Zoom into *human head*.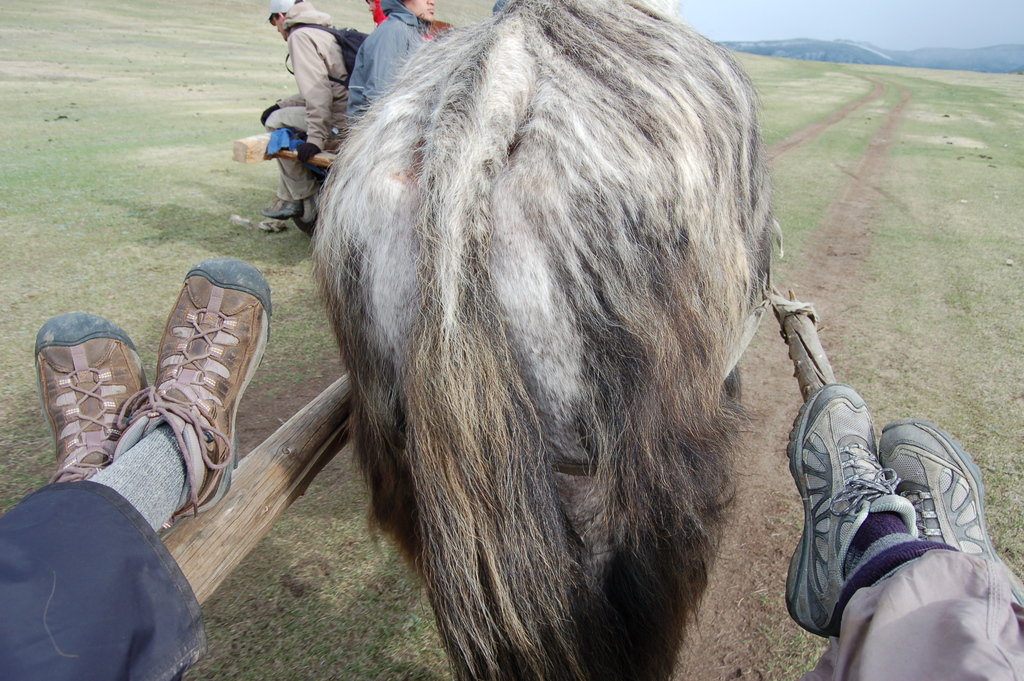
Zoom target: BBox(268, 0, 301, 40).
